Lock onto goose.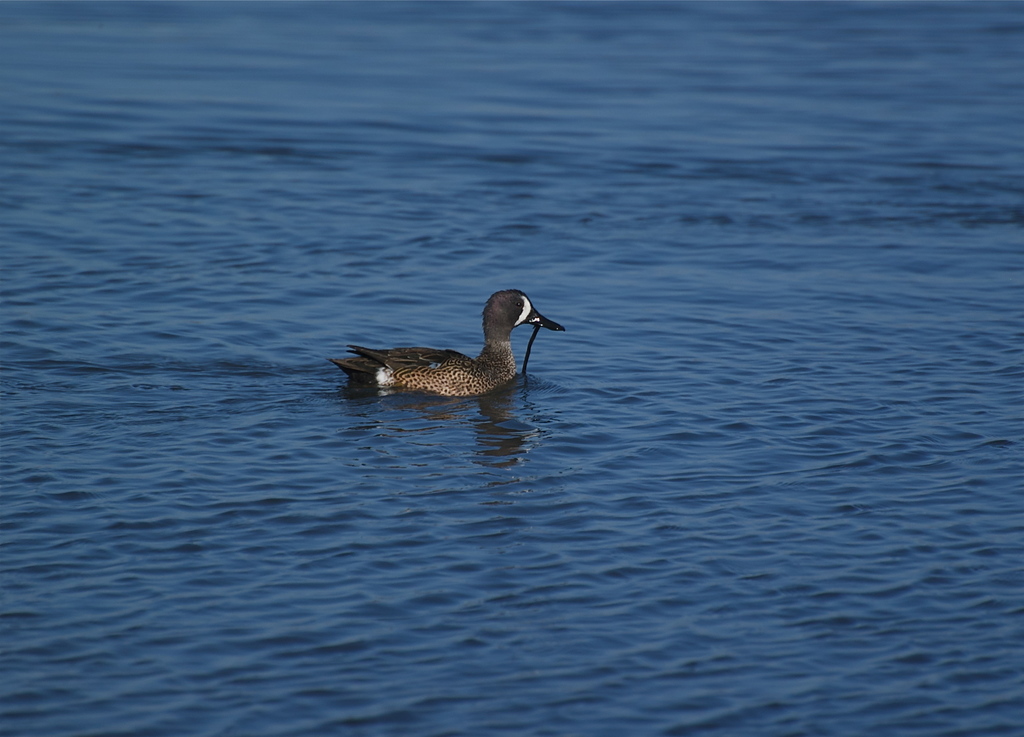
Locked: <region>330, 288, 568, 398</region>.
